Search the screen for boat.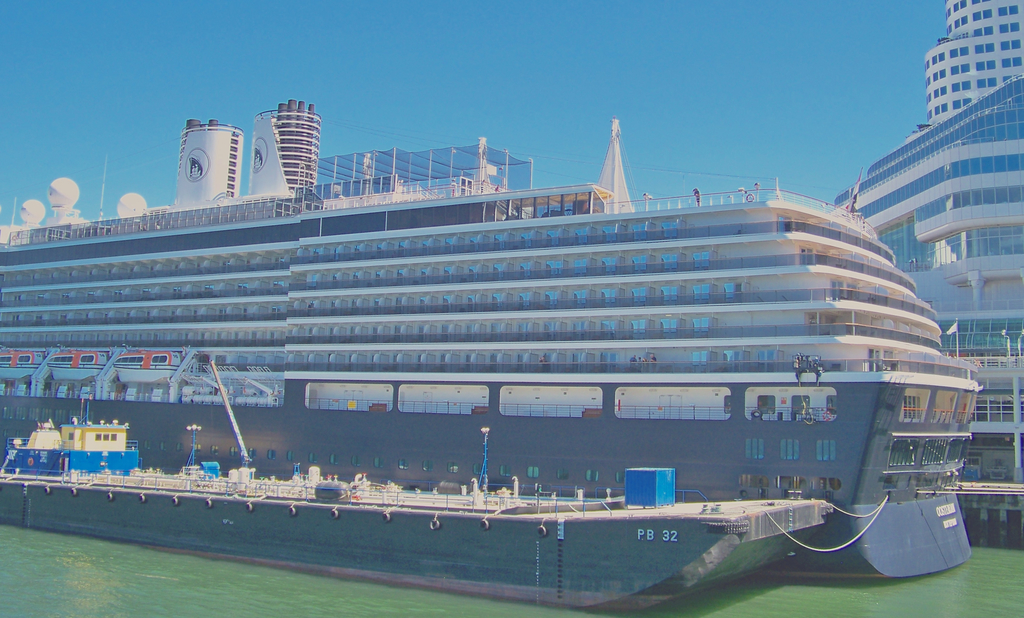
Found at bbox=[0, 392, 834, 608].
